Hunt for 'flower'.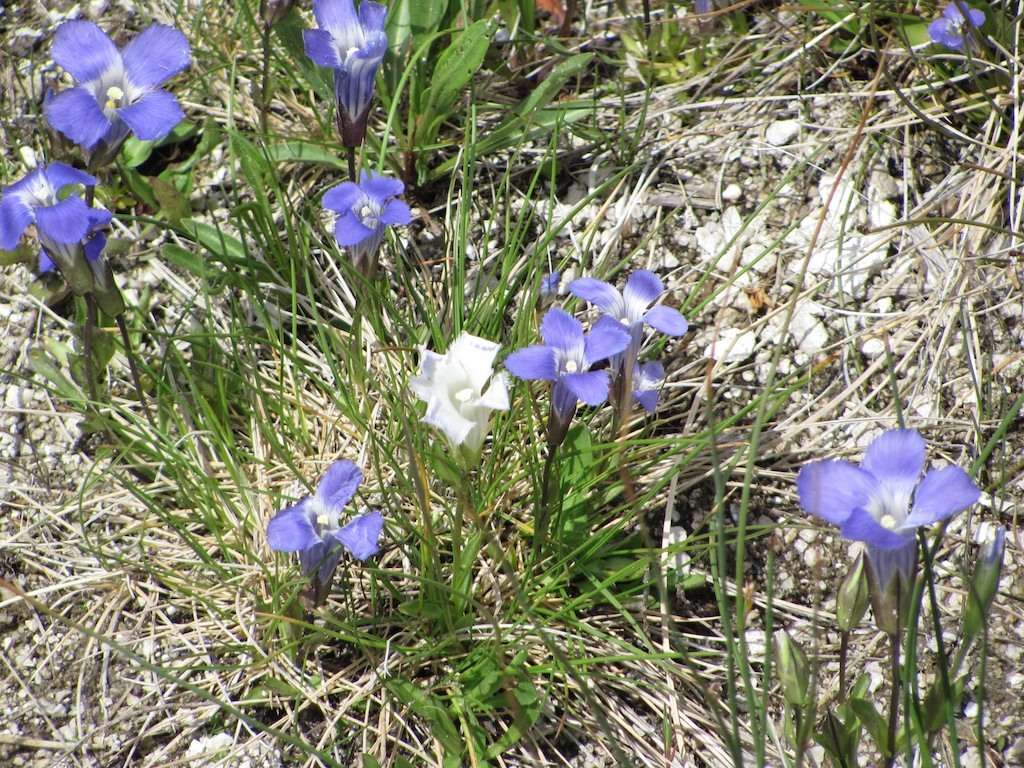
Hunted down at {"left": 816, "top": 549, "right": 903, "bottom": 655}.
